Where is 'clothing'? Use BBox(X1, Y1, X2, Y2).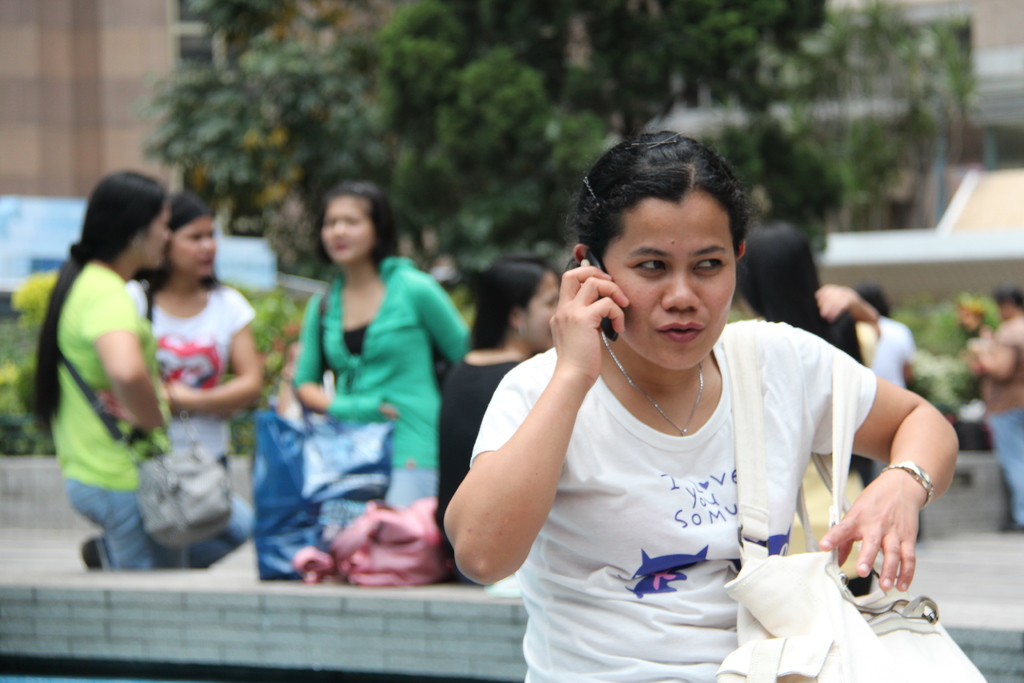
BBox(472, 300, 911, 648).
